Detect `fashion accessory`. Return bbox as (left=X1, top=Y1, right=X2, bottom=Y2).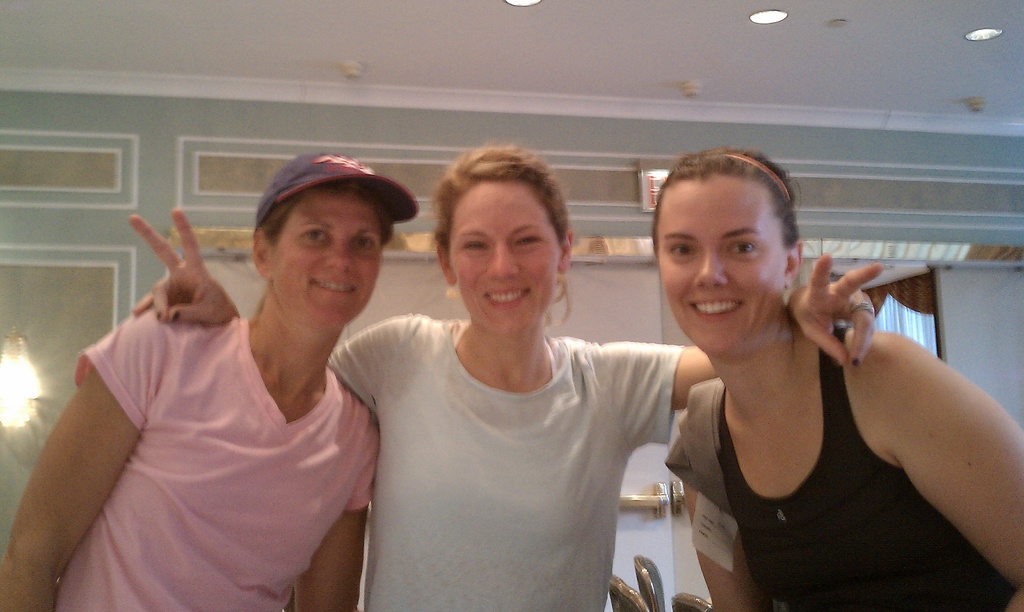
(left=849, top=300, right=875, bottom=316).
